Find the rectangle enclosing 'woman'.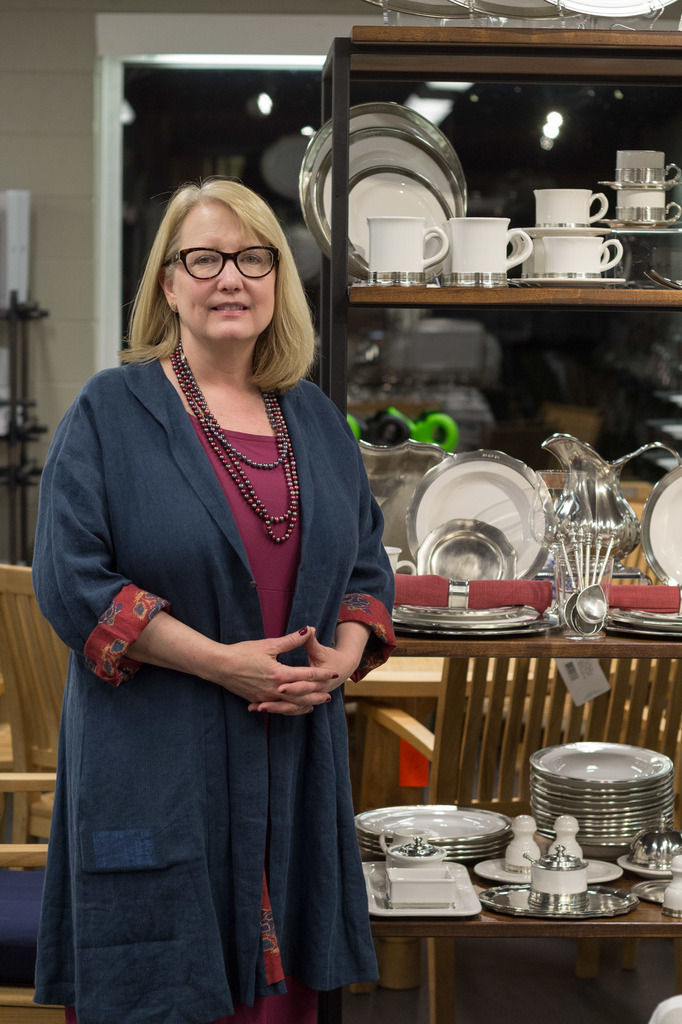
bbox=[28, 179, 399, 1023].
